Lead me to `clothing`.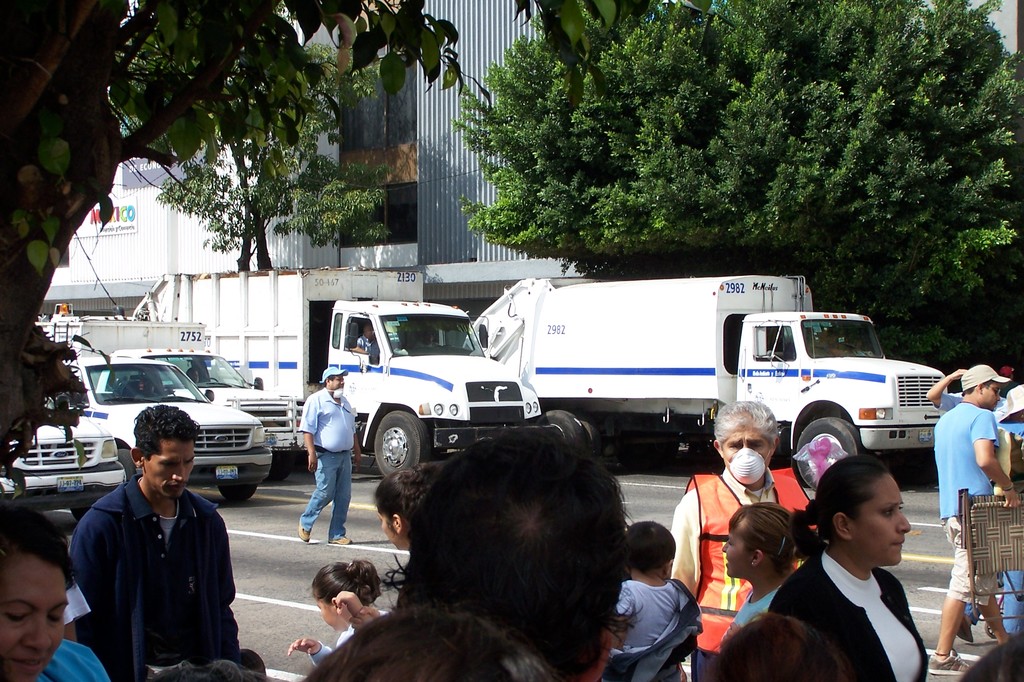
Lead to rect(719, 582, 777, 646).
